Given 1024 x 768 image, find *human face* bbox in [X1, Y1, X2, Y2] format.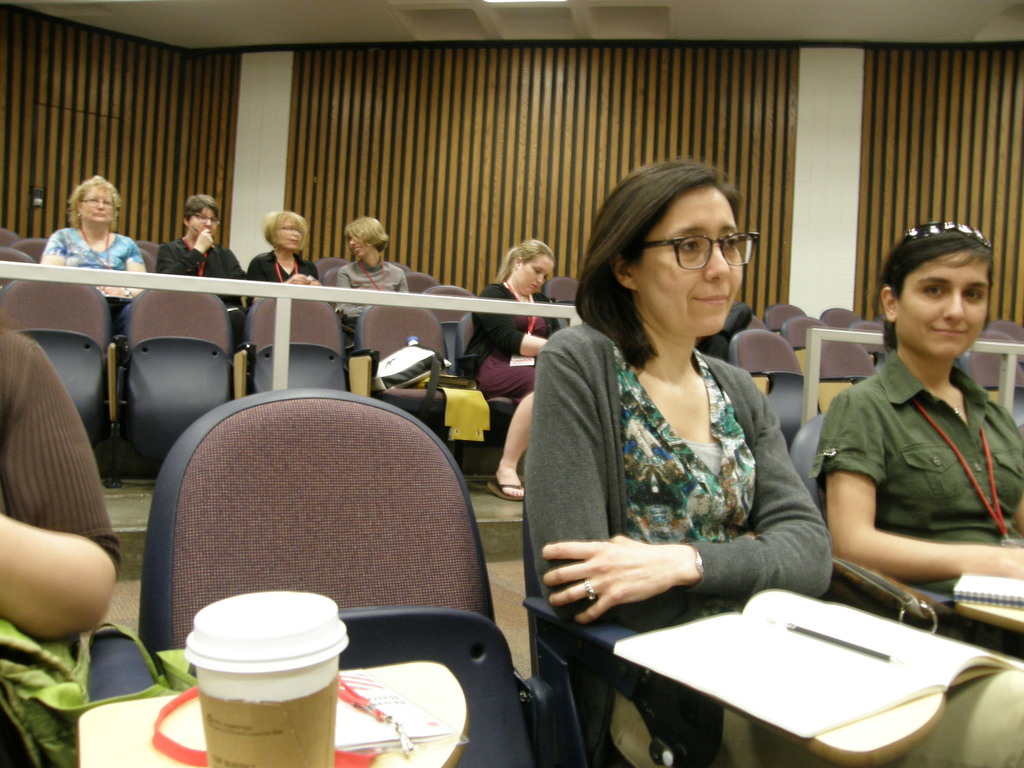
[276, 214, 304, 250].
